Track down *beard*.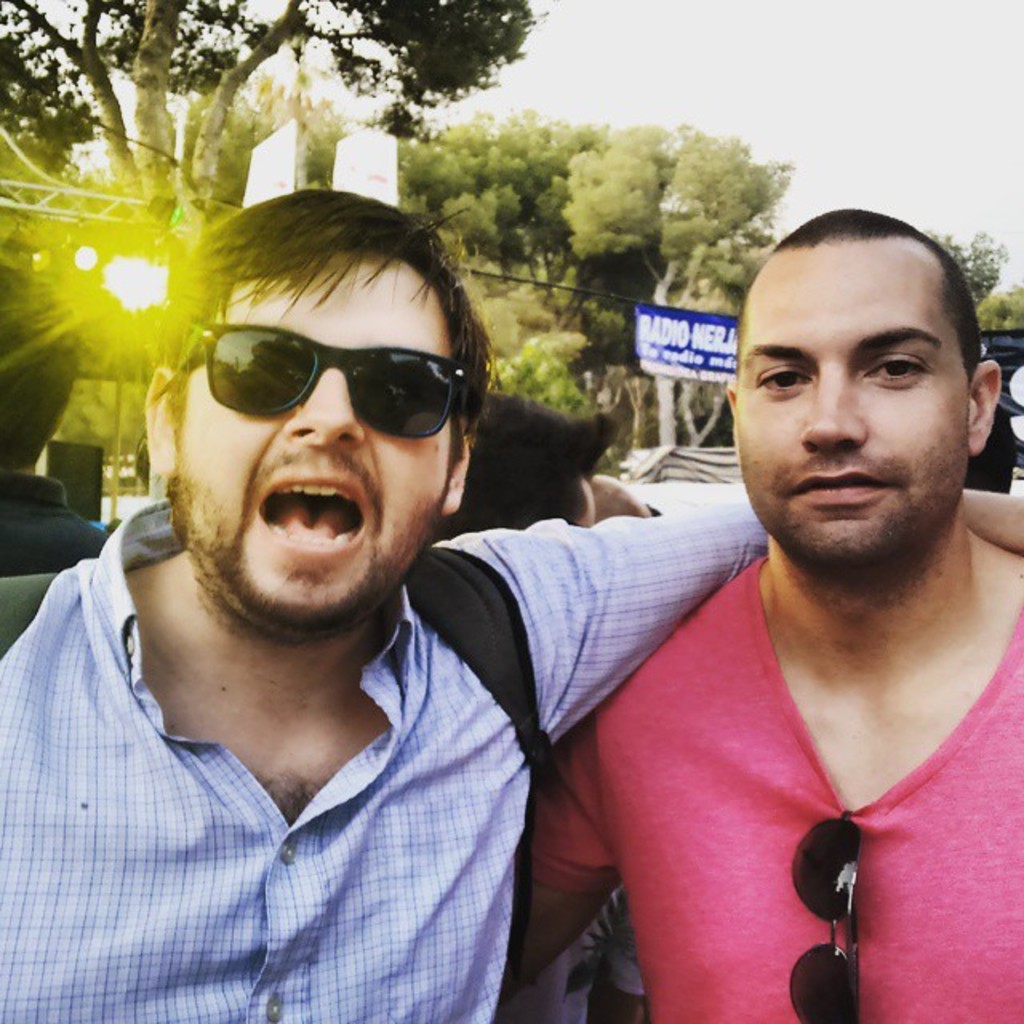
Tracked to l=731, t=442, r=987, b=576.
